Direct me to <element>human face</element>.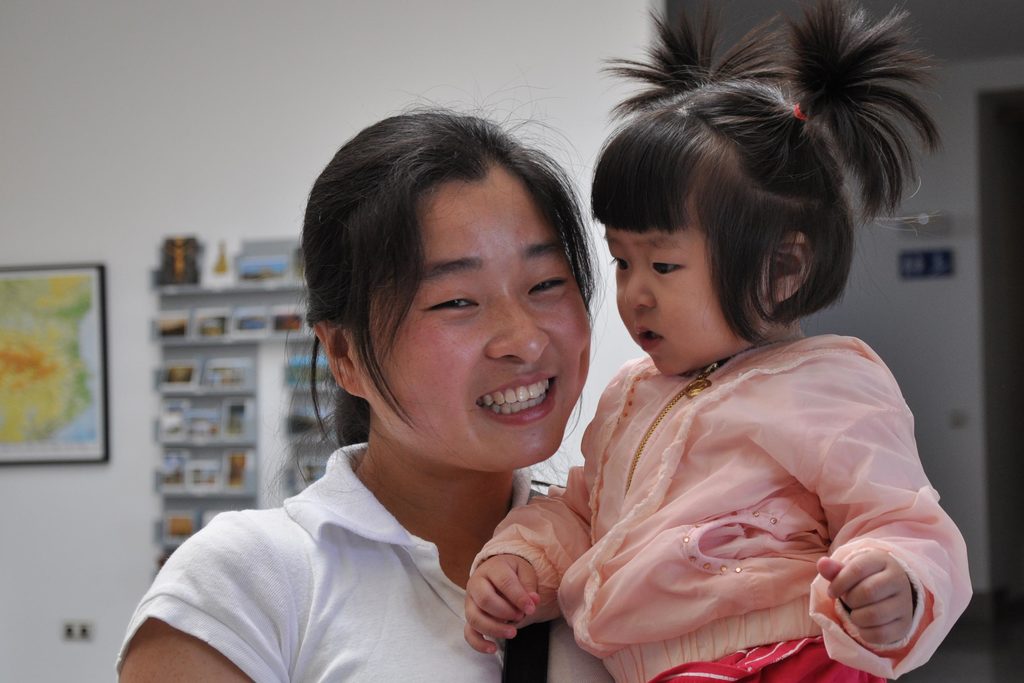
Direction: select_region(606, 190, 740, 377).
